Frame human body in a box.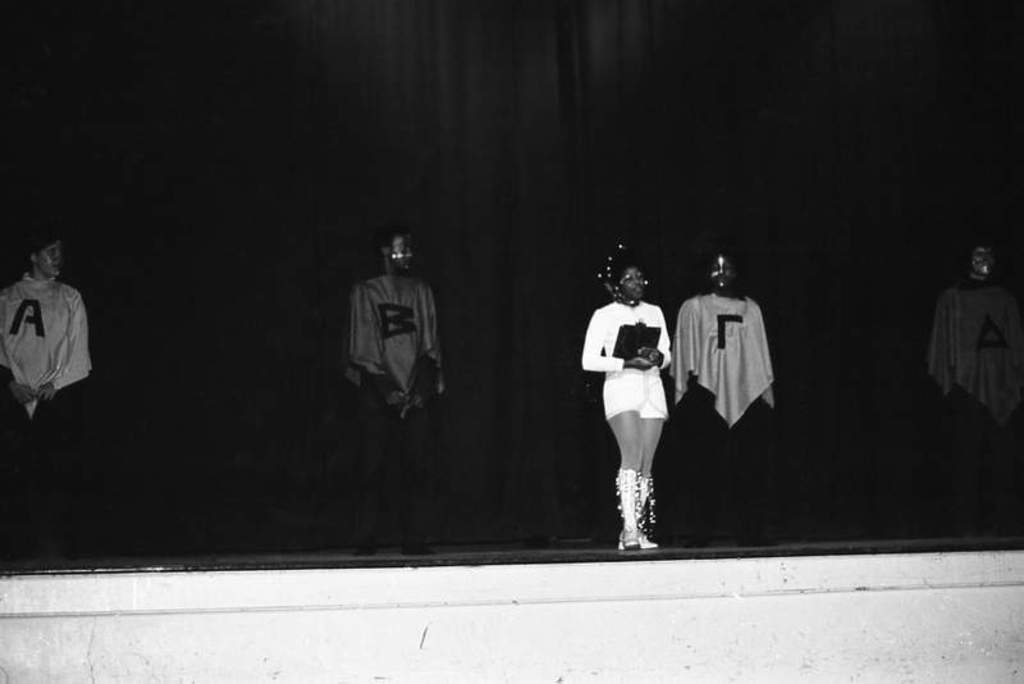
(929,241,1023,510).
